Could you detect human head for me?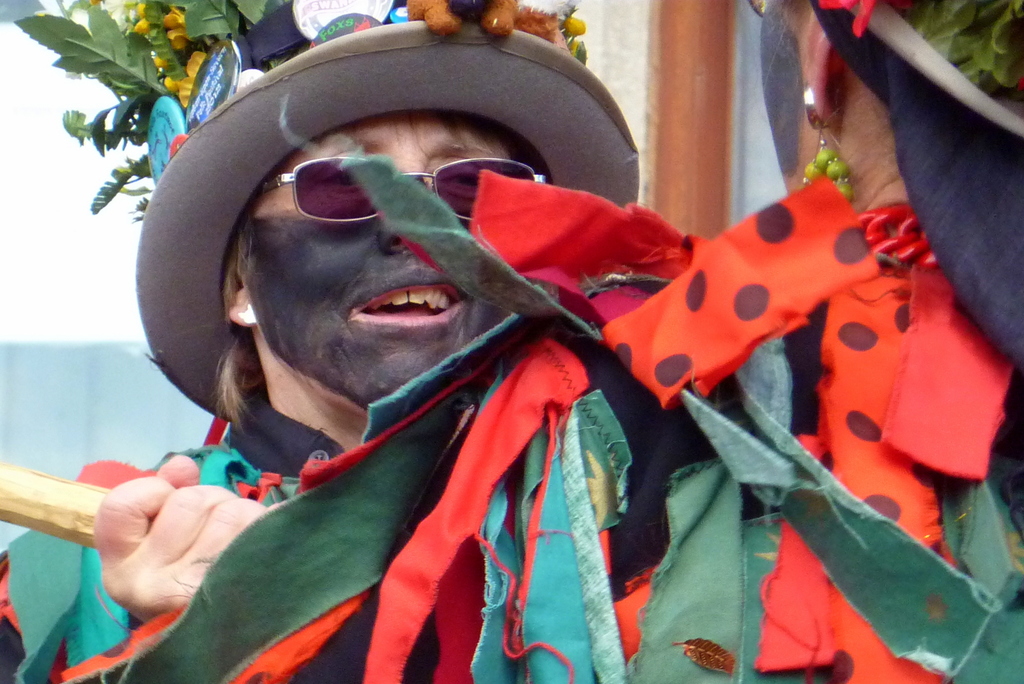
Detection result: <bbox>154, 84, 553, 446</bbox>.
